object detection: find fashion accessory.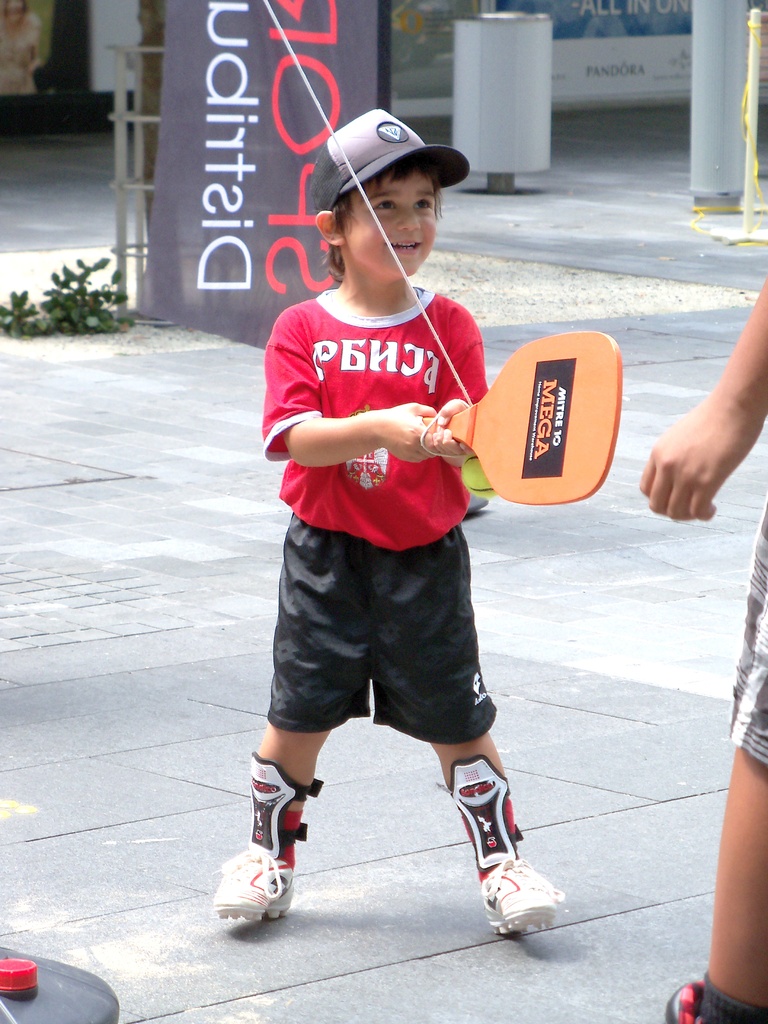
(left=663, top=984, right=705, bottom=1023).
